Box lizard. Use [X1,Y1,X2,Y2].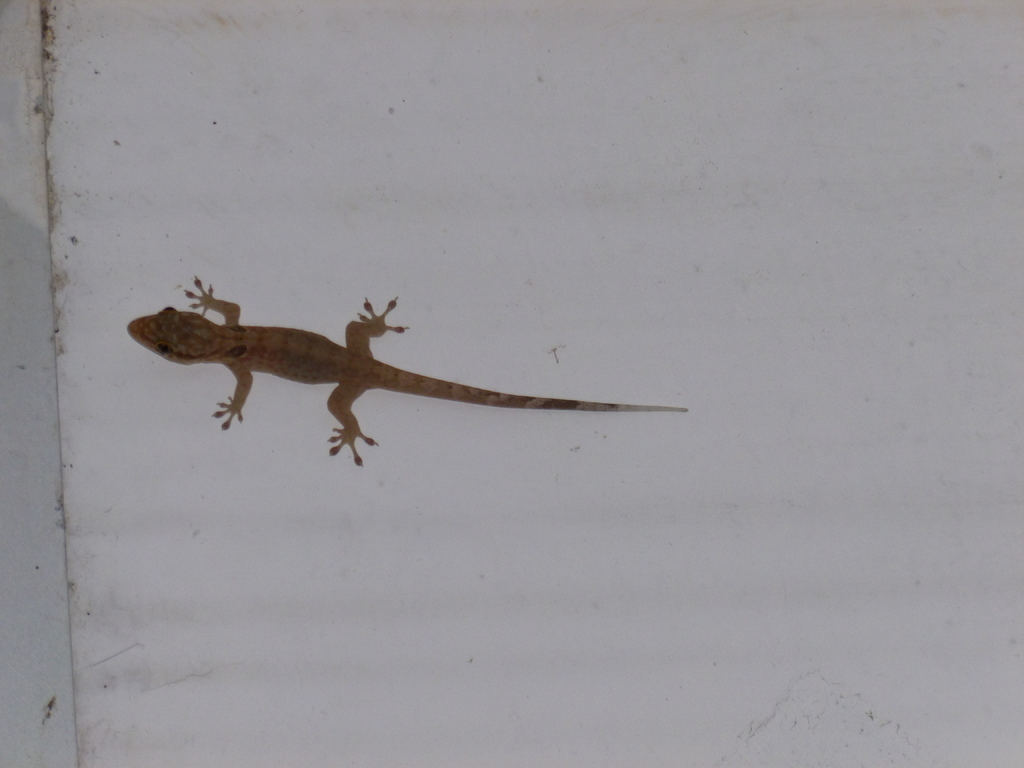
[131,280,685,463].
